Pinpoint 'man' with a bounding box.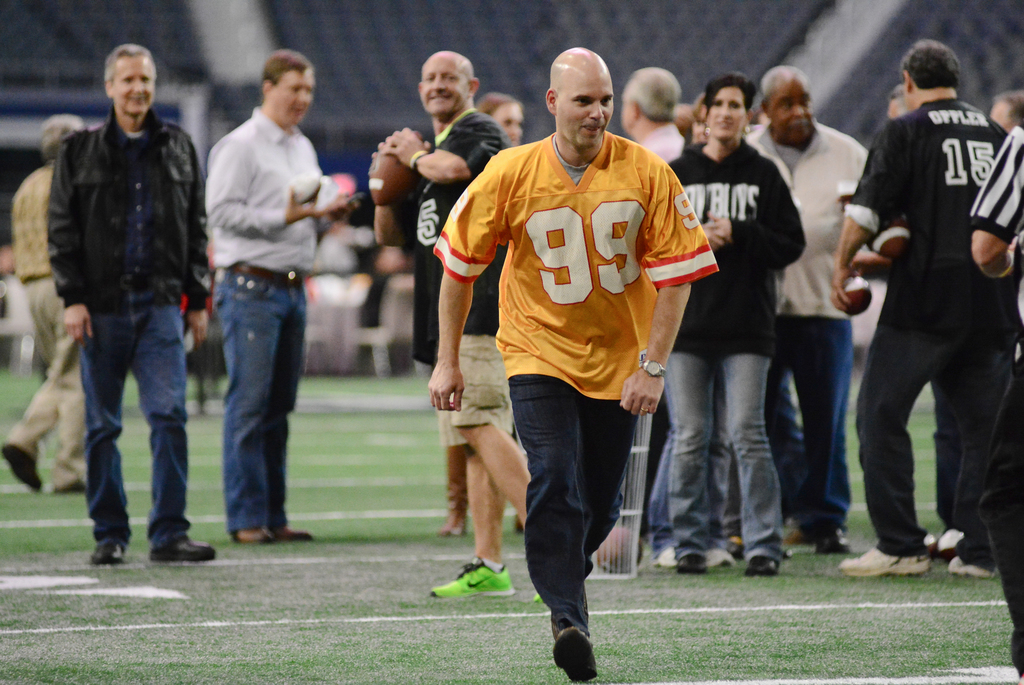
[left=369, top=48, right=516, bottom=598].
